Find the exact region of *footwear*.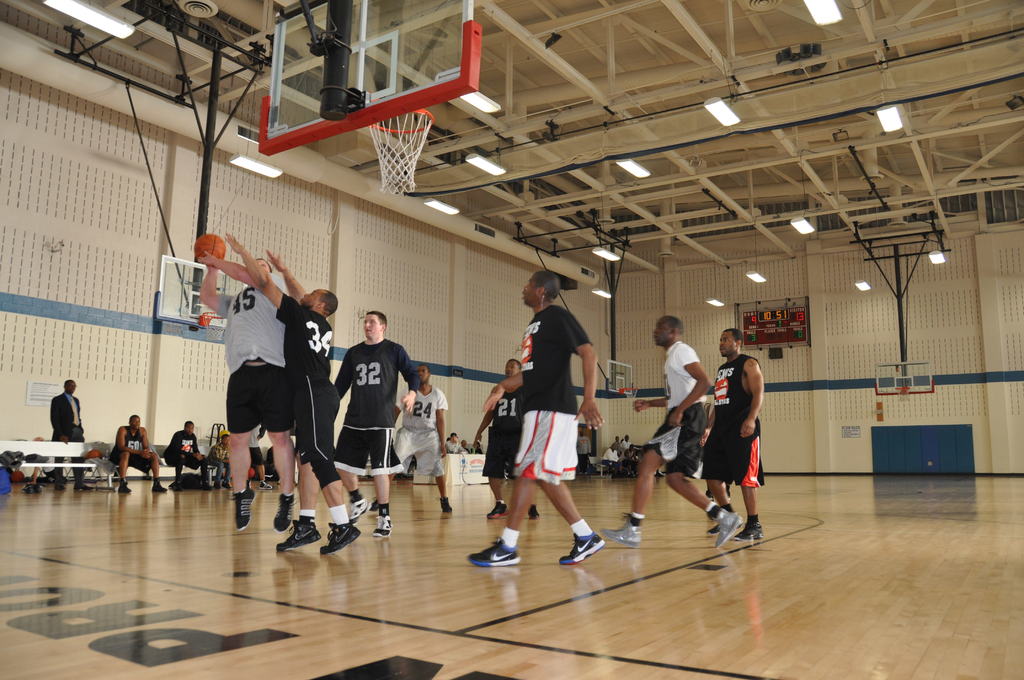
Exact region: [left=612, top=519, right=646, bottom=547].
